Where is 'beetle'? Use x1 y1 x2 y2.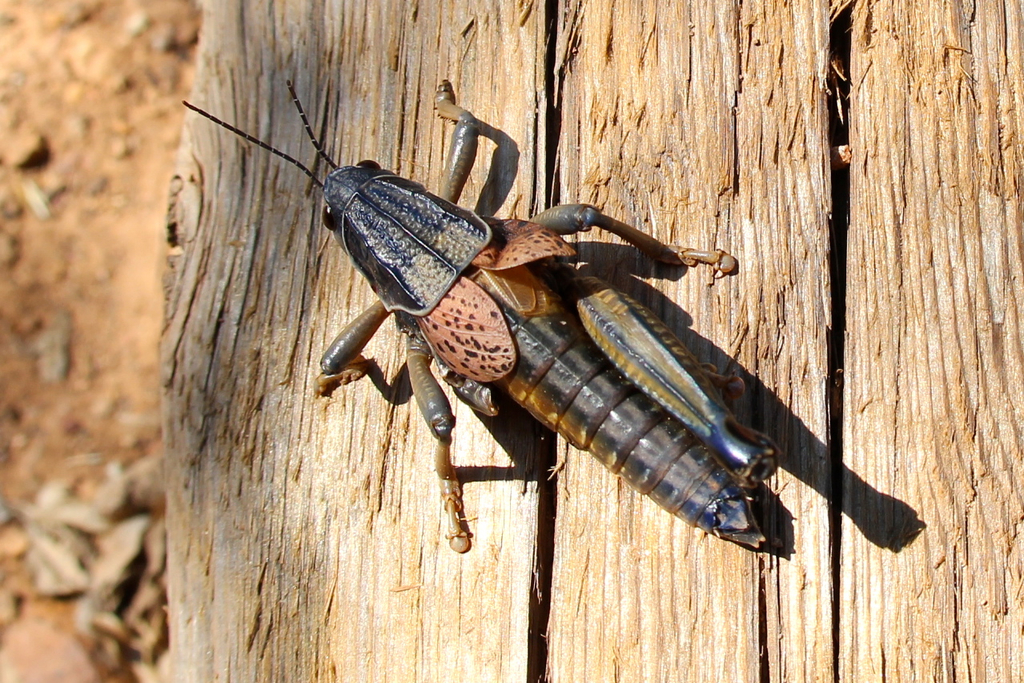
171 80 745 503.
